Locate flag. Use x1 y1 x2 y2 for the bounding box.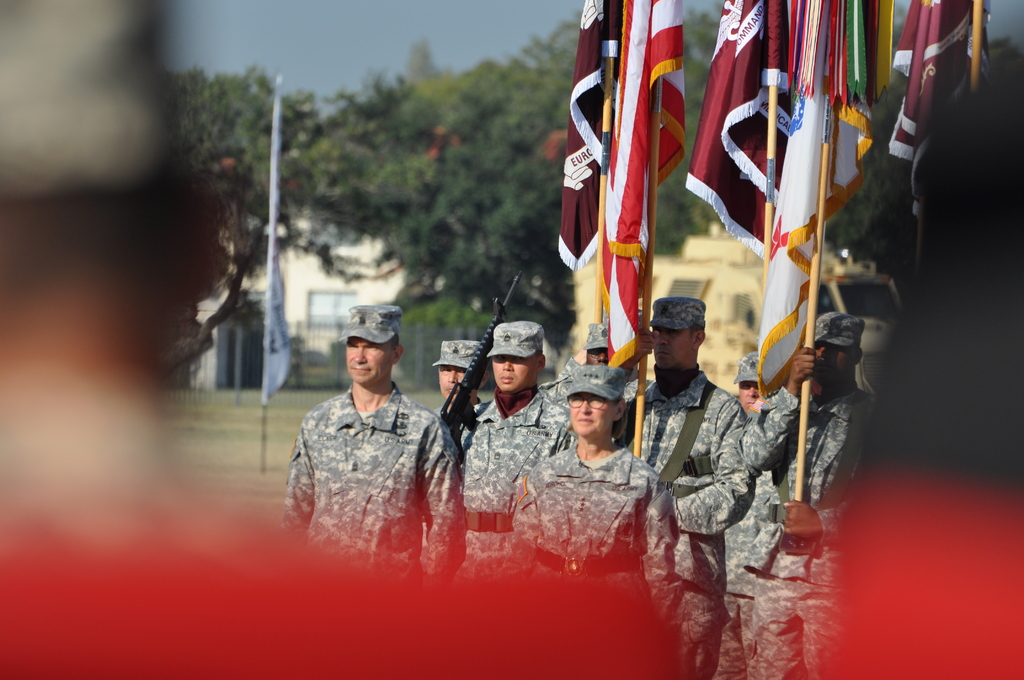
600 0 687 373.
